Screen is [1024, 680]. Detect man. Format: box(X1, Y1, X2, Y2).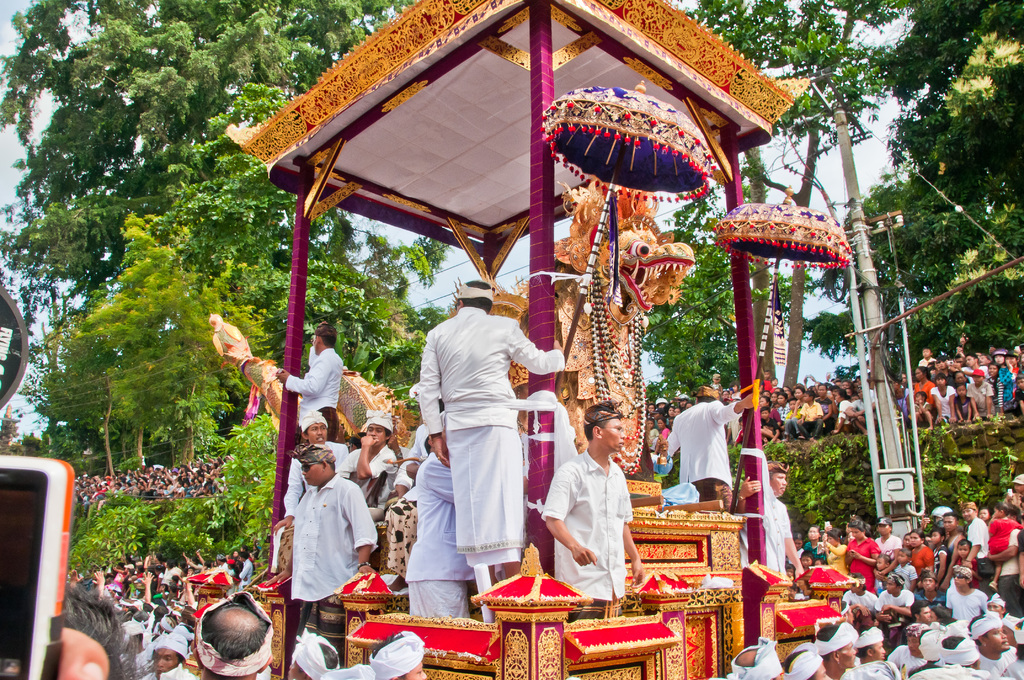
box(735, 460, 808, 576).
